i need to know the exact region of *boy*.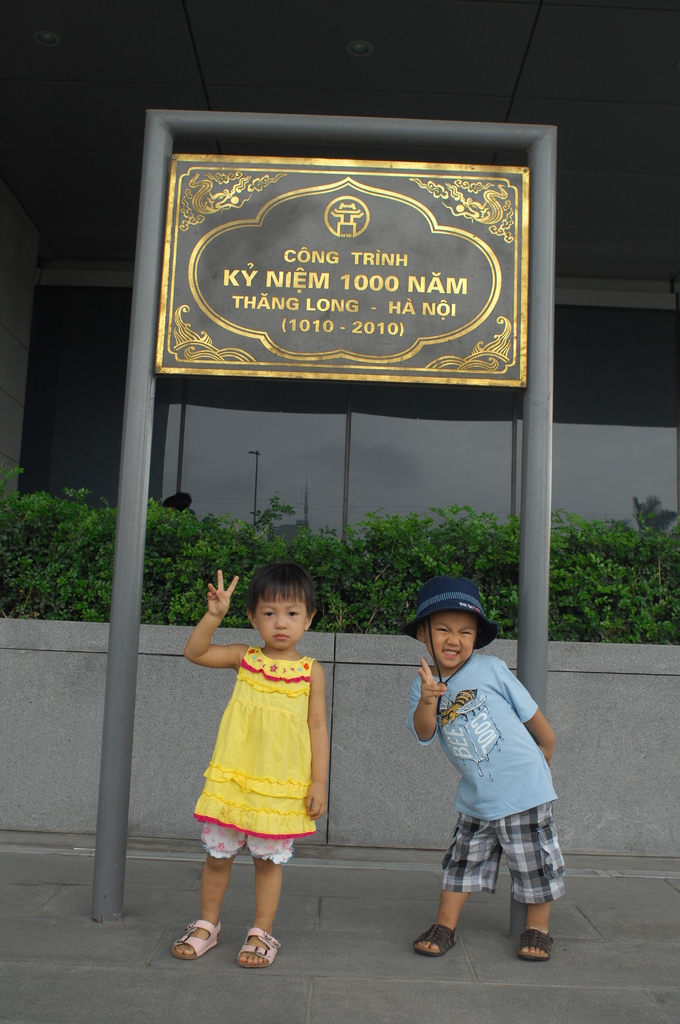
Region: bbox=[406, 573, 559, 977].
